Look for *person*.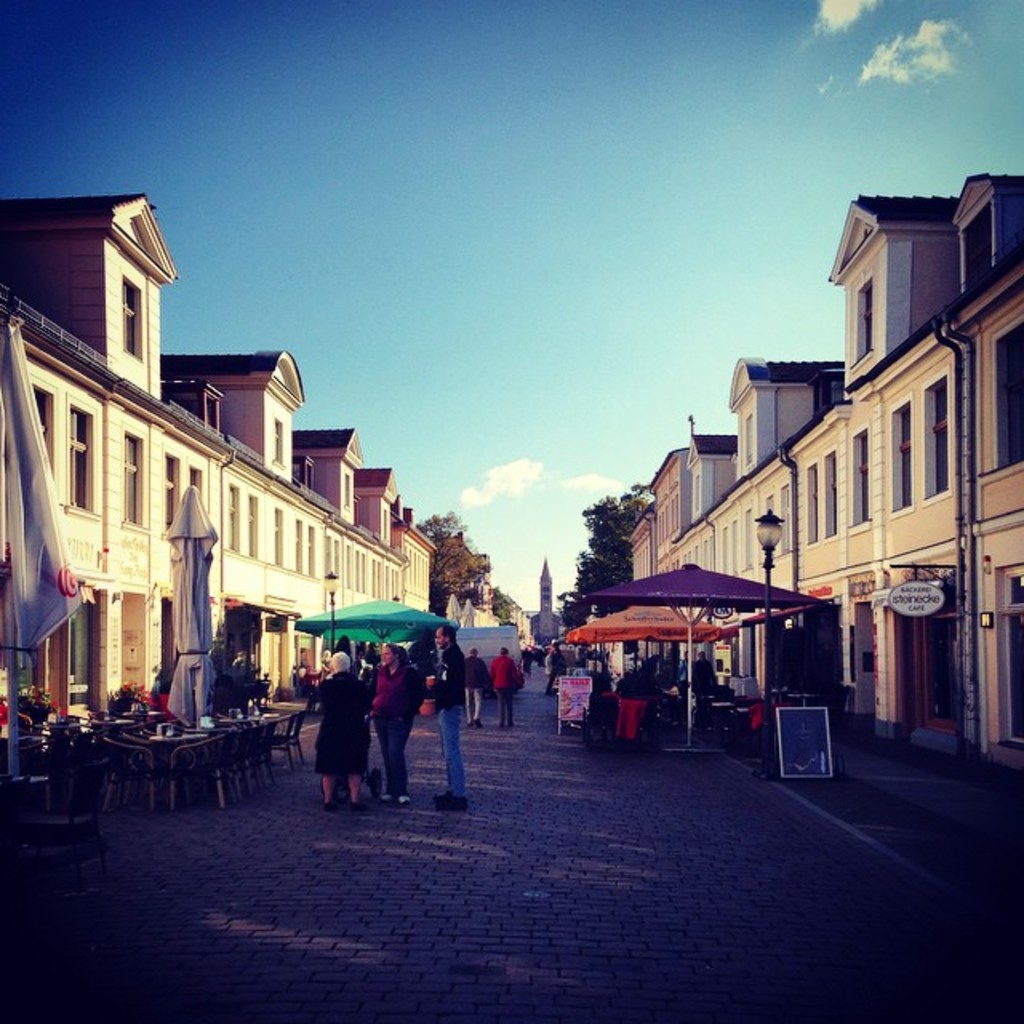
Found: <bbox>358, 626, 442, 811</bbox>.
